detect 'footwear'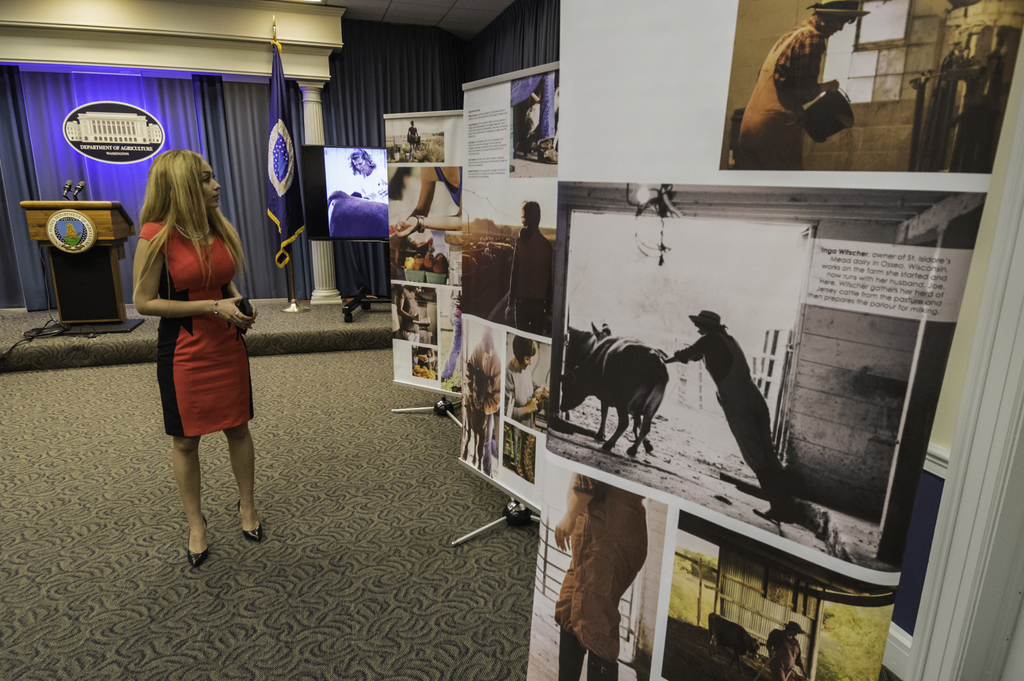
[235, 499, 264, 543]
